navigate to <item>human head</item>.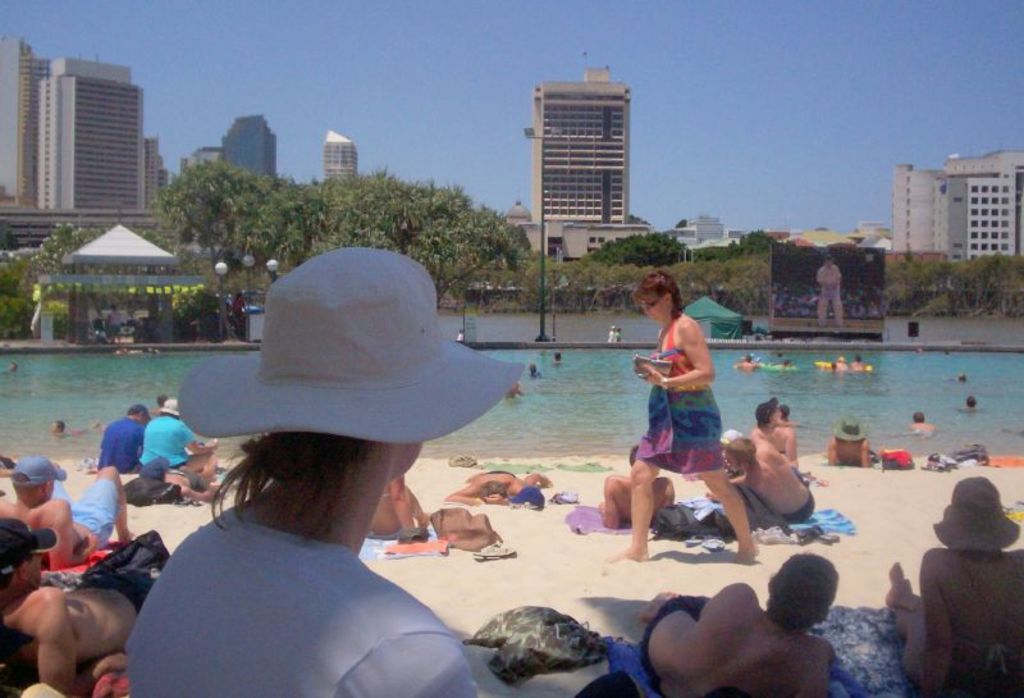
Navigation target: Rect(628, 269, 682, 321).
